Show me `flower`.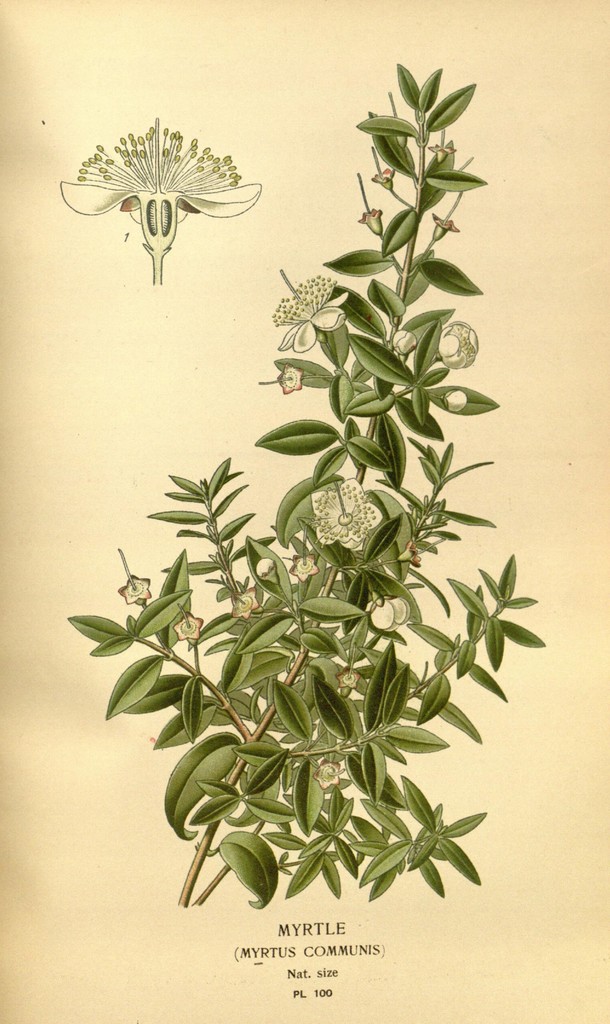
`flower` is here: [403, 534, 422, 562].
